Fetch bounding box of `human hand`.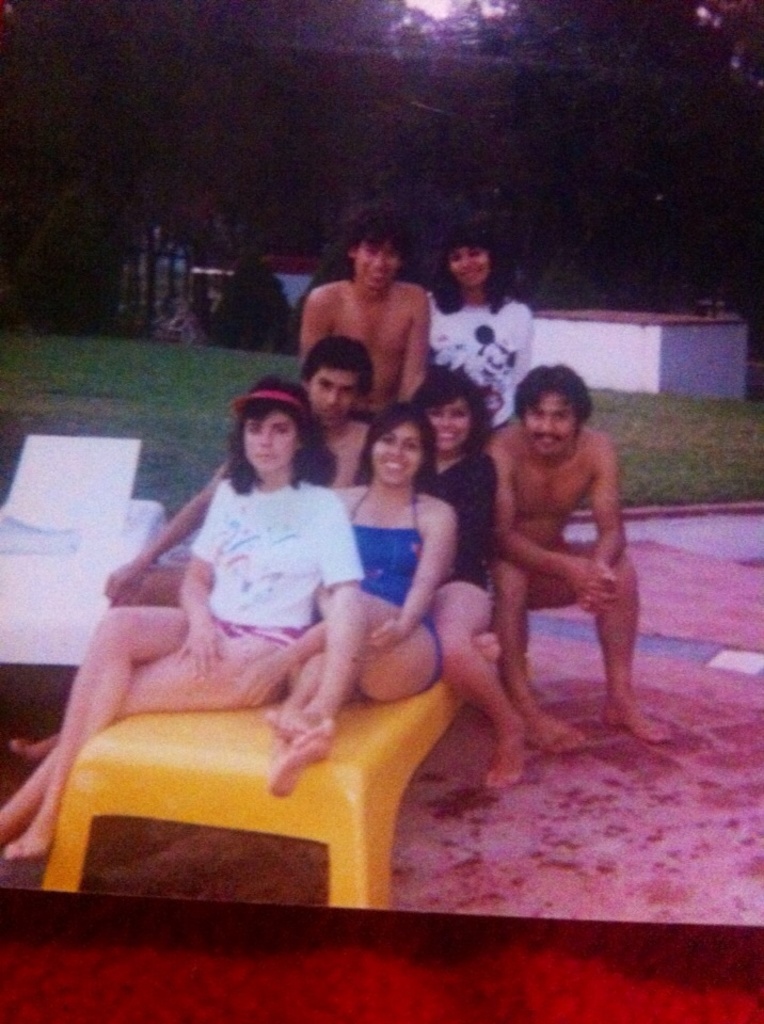
Bbox: bbox(573, 557, 619, 615).
